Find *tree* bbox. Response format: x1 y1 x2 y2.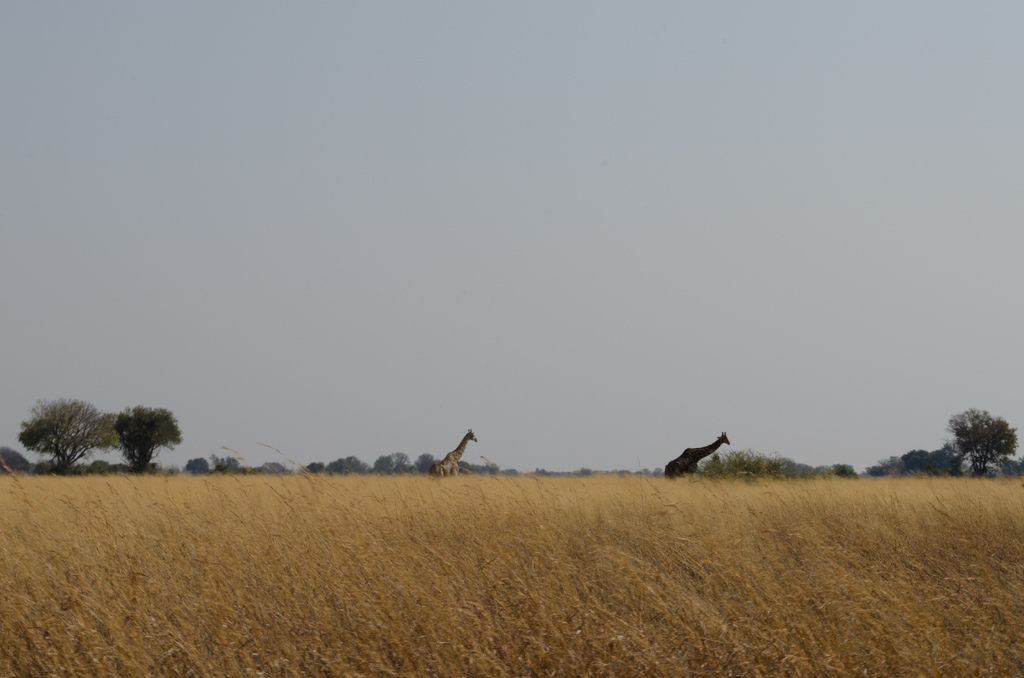
947 400 1017 485.
